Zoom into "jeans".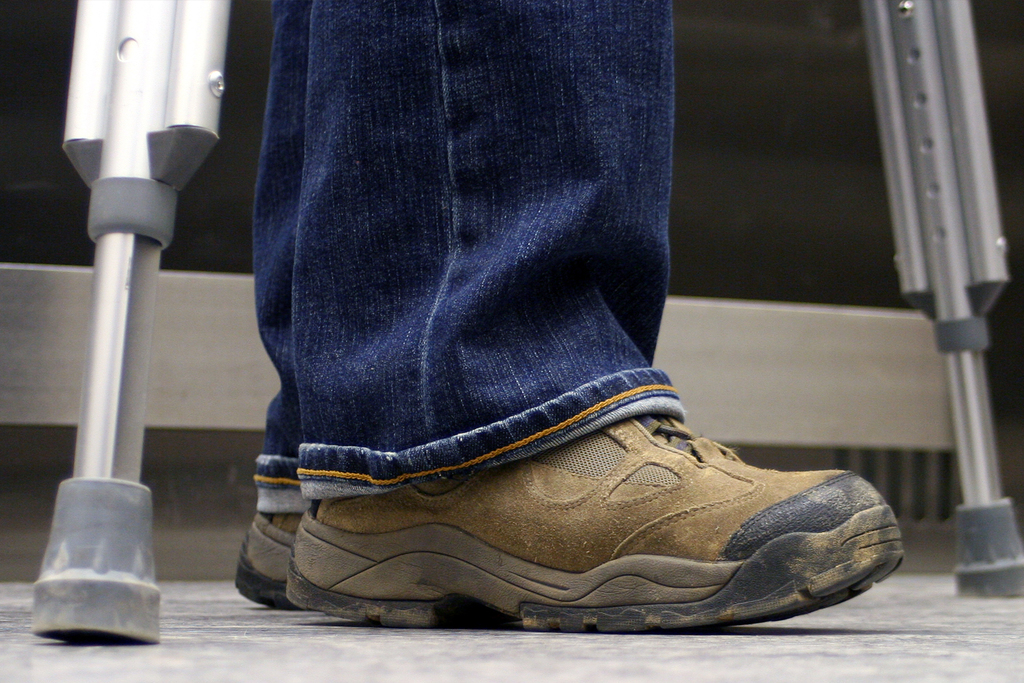
Zoom target: {"left": 220, "top": 23, "right": 687, "bottom": 557}.
